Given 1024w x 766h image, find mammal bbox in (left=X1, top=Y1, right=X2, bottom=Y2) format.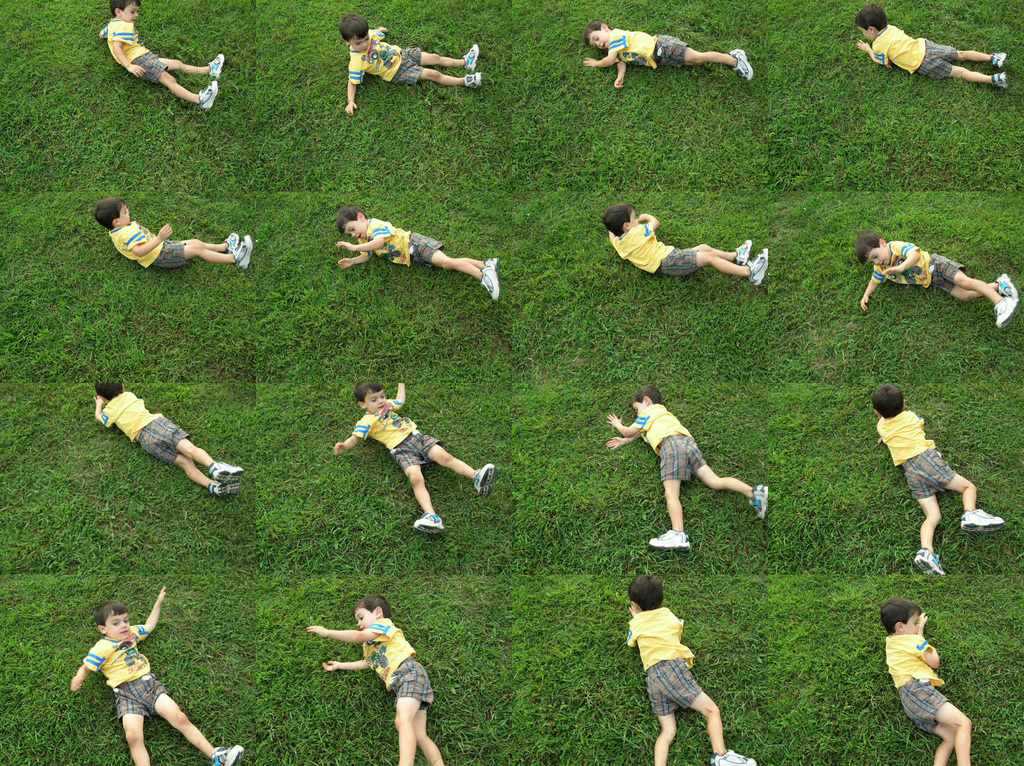
(left=94, top=376, right=248, bottom=495).
